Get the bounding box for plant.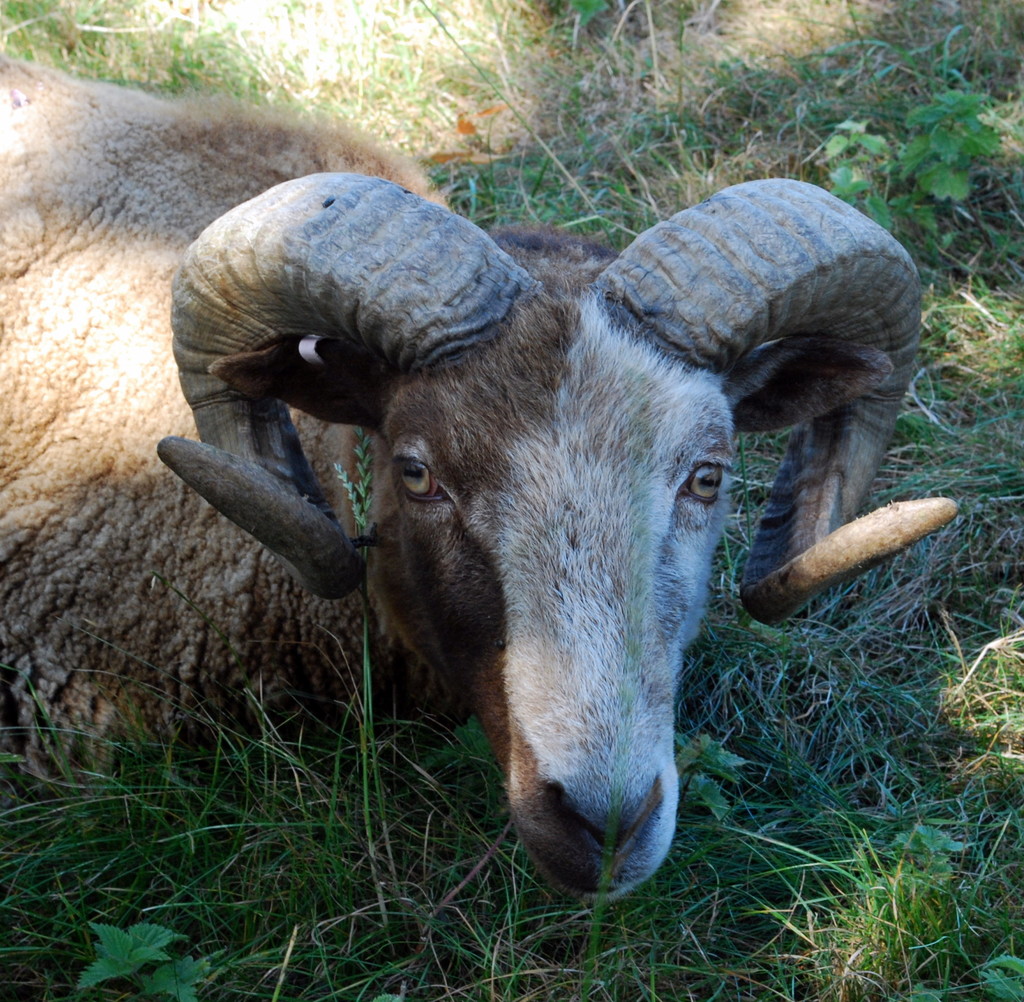
rect(896, 259, 1023, 422).
